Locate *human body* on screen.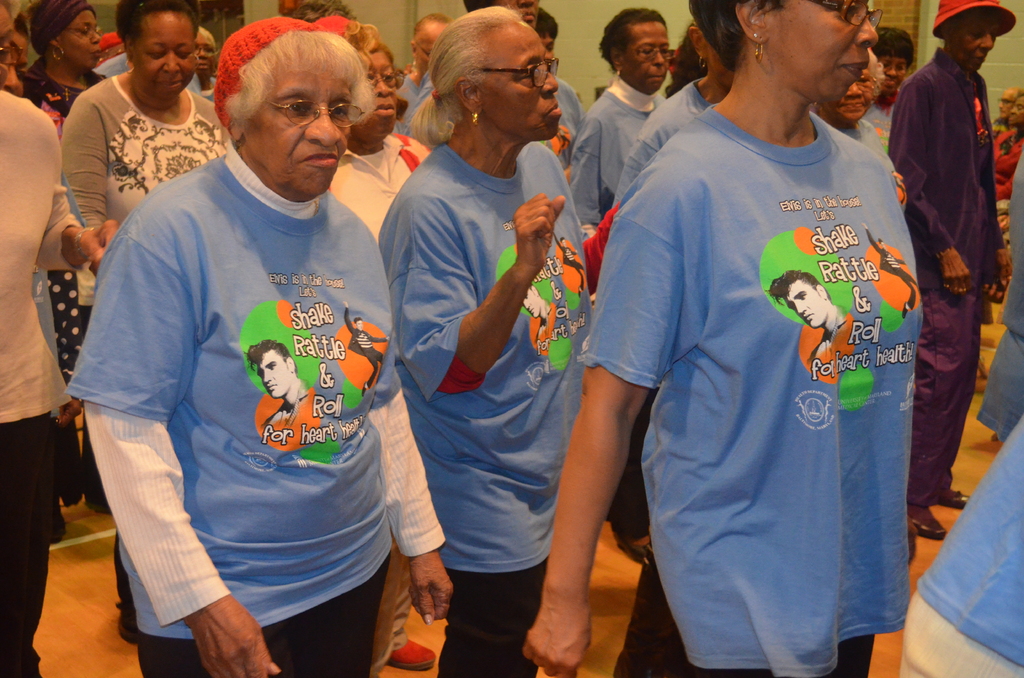
On screen at [26, 0, 107, 517].
